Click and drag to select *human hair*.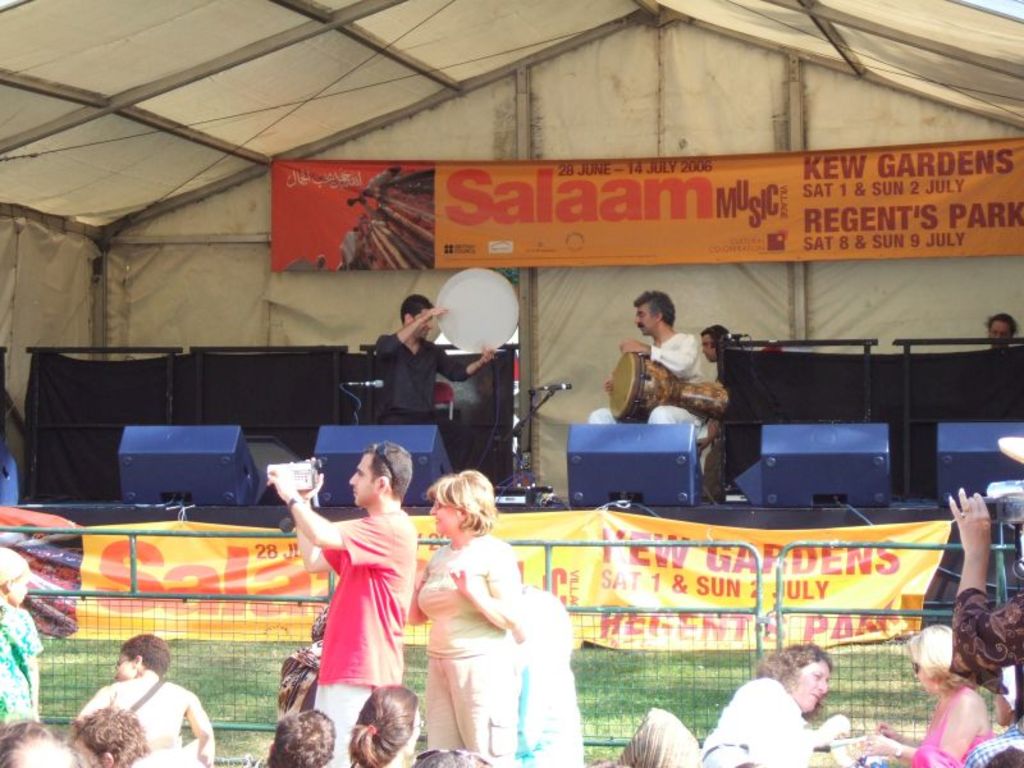
Selection: (x1=366, y1=440, x2=419, y2=508).
